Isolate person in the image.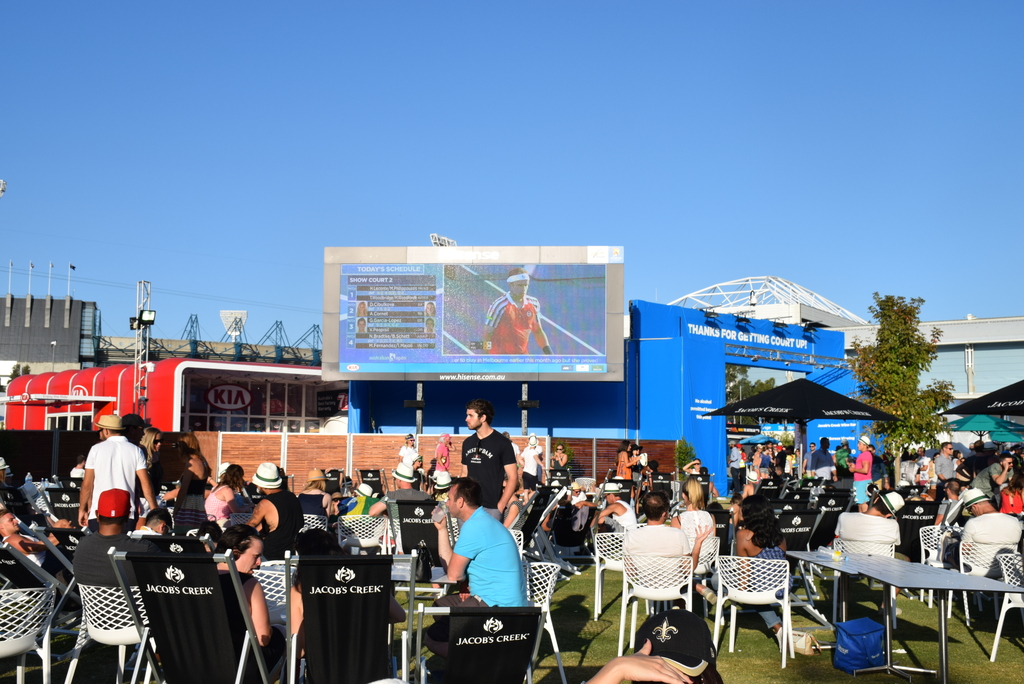
Isolated region: left=627, top=445, right=643, bottom=490.
